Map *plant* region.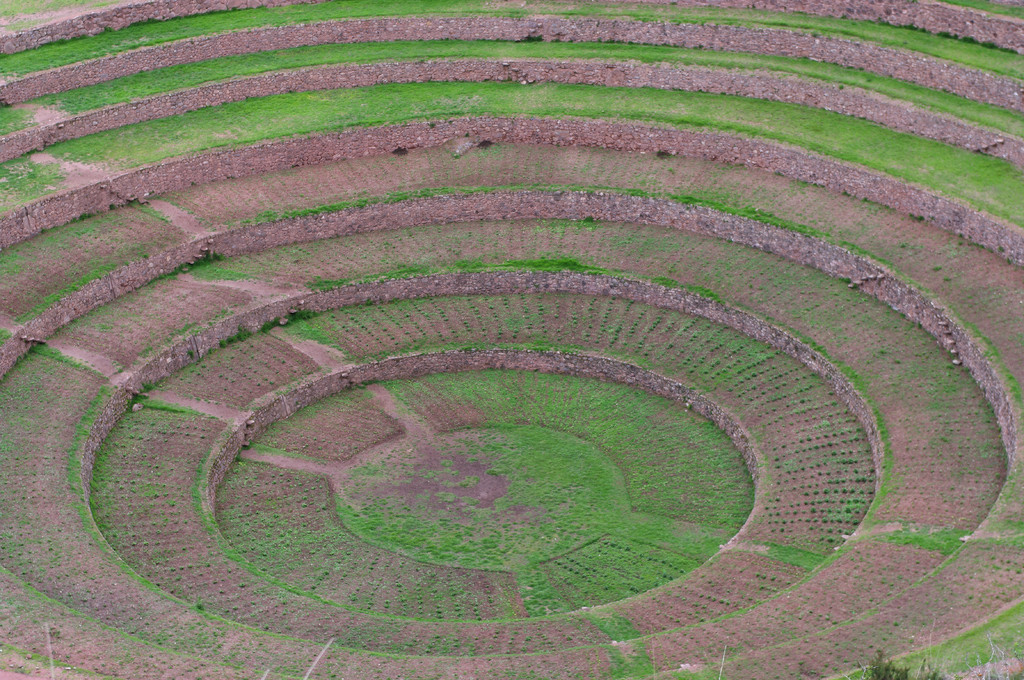
Mapped to BBox(300, 638, 334, 679).
